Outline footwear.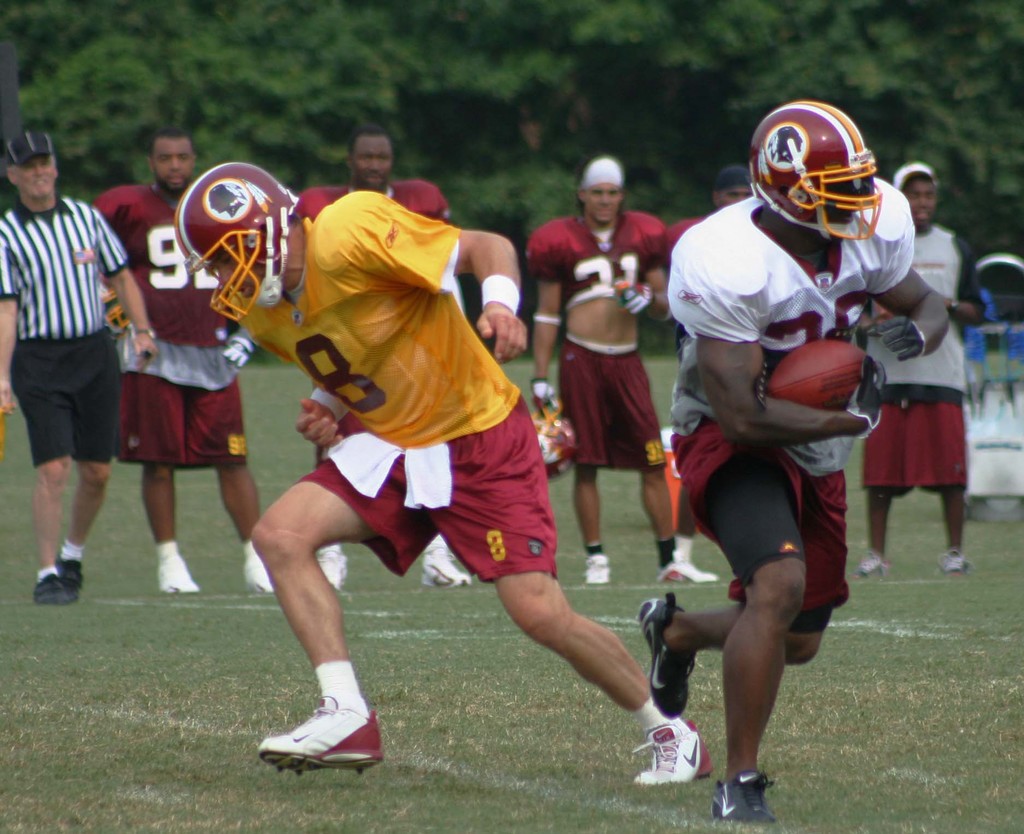
Outline: box=[56, 552, 83, 604].
